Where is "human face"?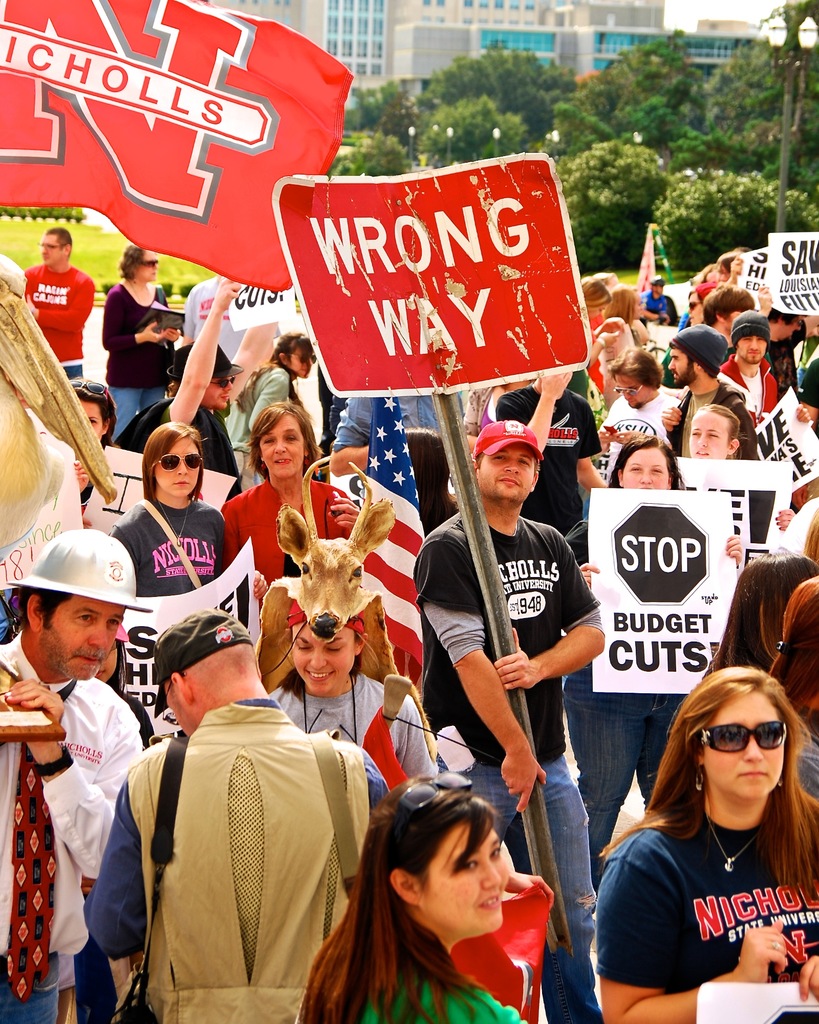
<region>78, 396, 102, 442</region>.
